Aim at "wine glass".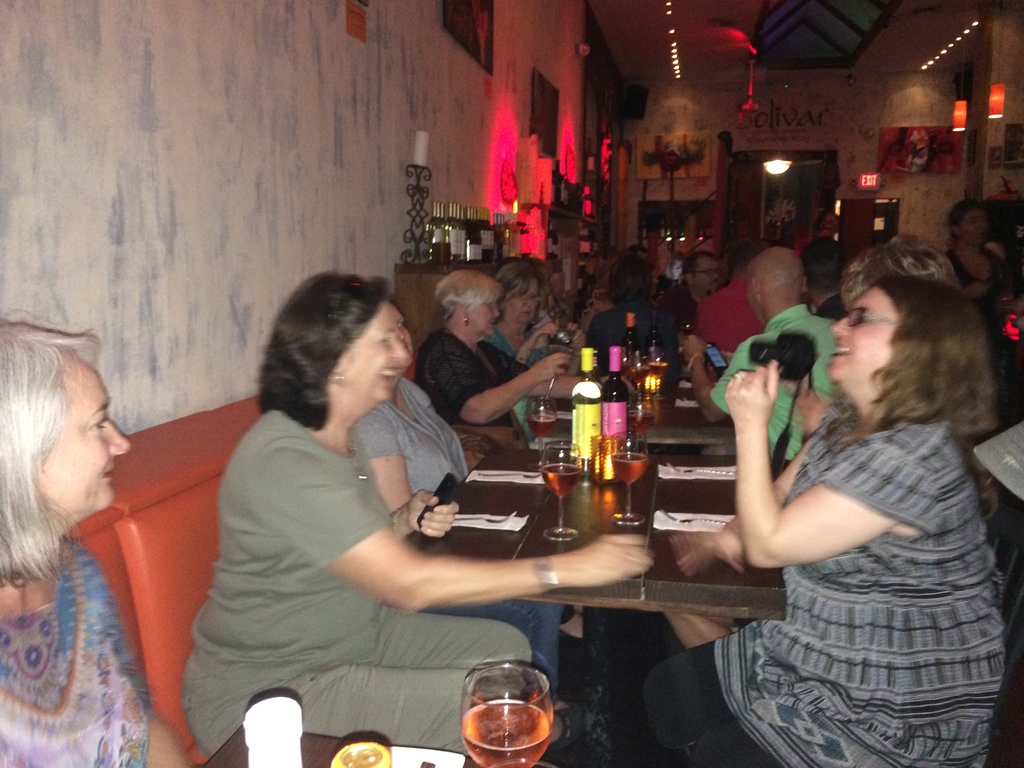
Aimed at bbox(459, 664, 556, 767).
